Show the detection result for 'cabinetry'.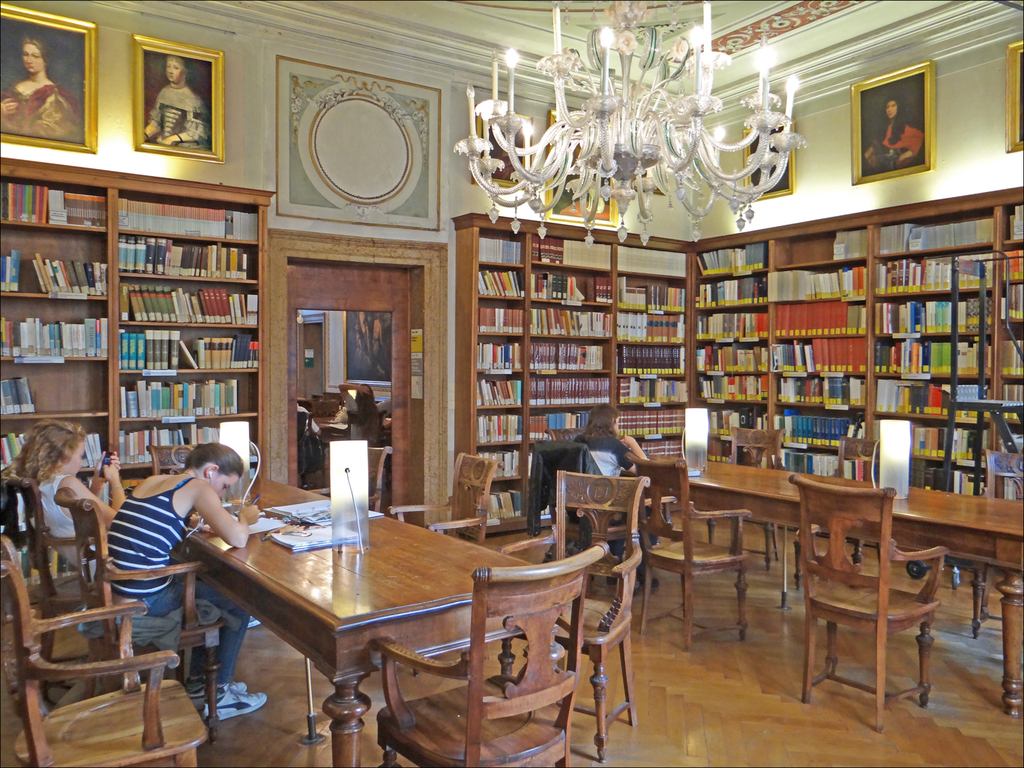
{"left": 0, "top": 173, "right": 109, "bottom": 231}.
